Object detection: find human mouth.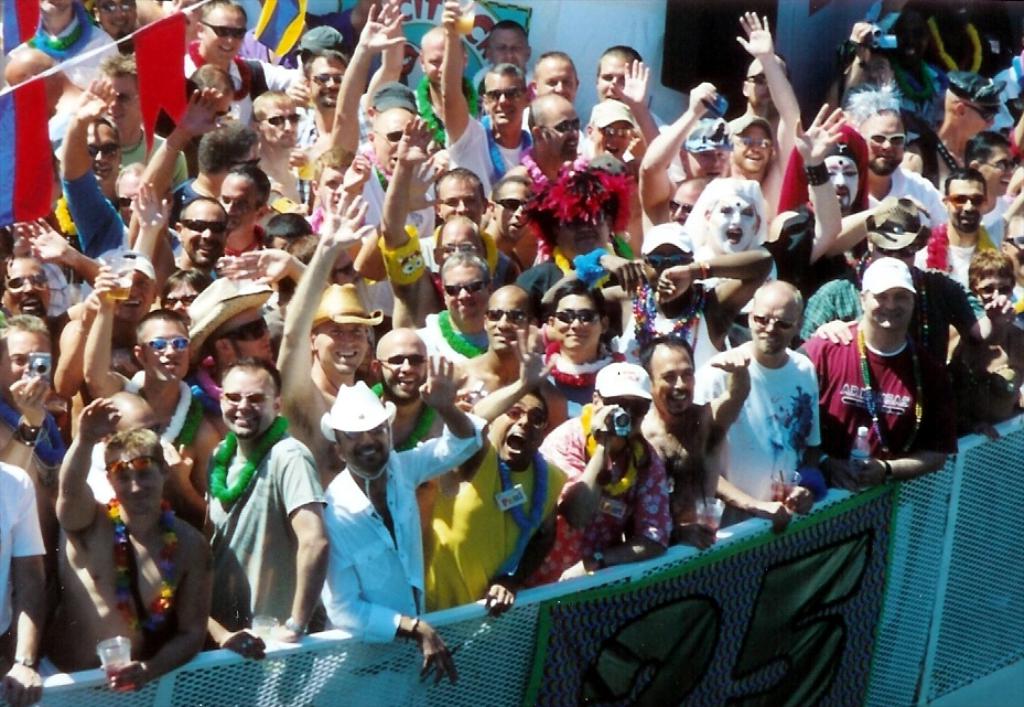
box(742, 150, 763, 161).
